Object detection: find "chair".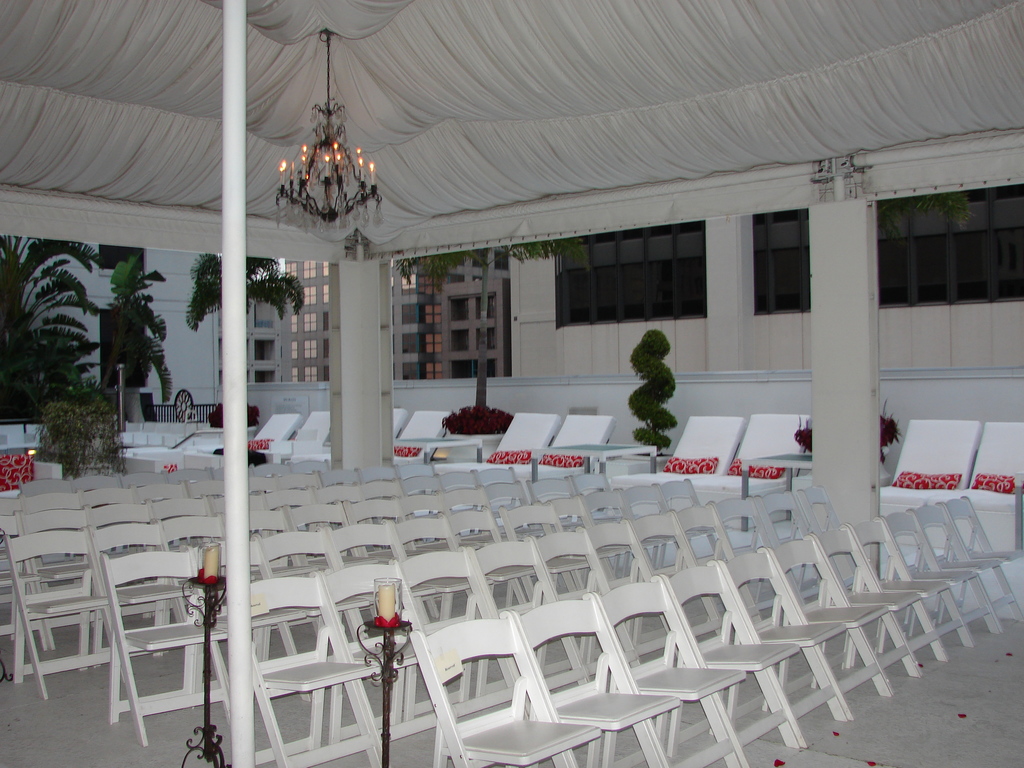
box(915, 504, 1023, 631).
